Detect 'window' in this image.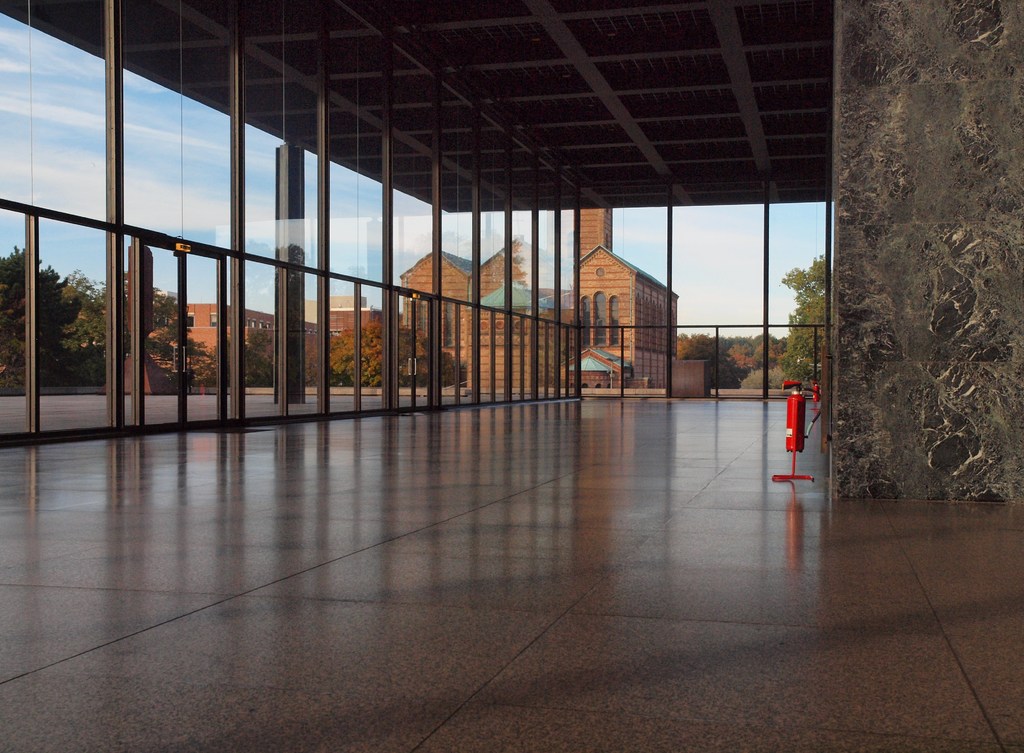
Detection: bbox=(769, 199, 826, 324).
